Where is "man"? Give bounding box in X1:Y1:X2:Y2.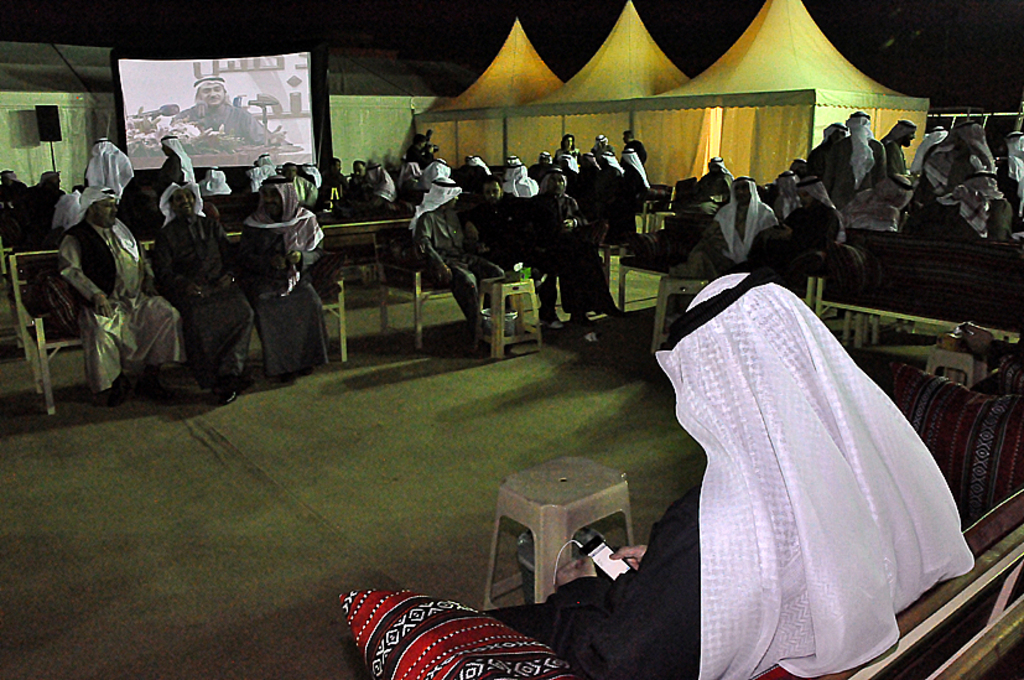
410:175:506:351.
